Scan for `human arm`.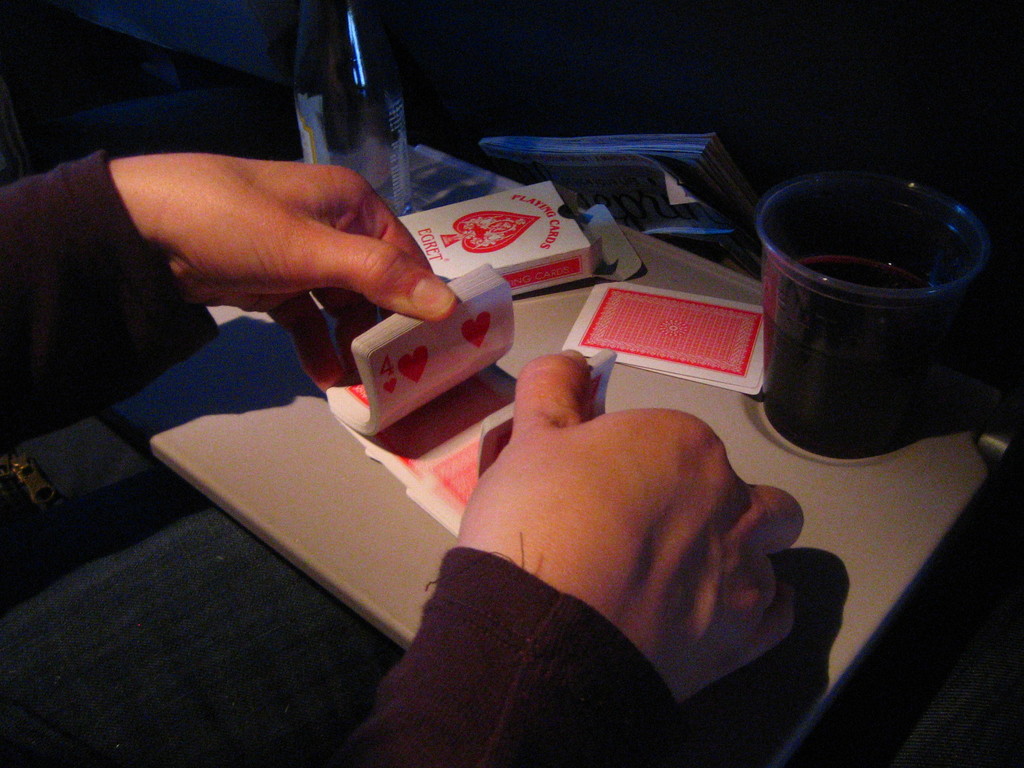
Scan result: (52, 144, 483, 431).
